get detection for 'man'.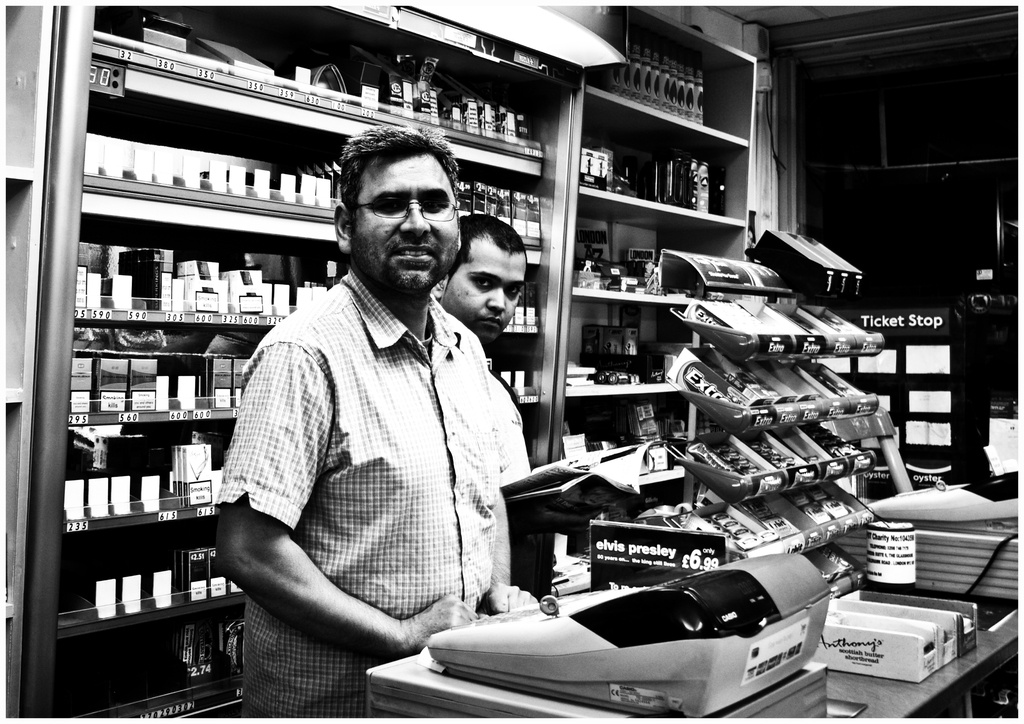
Detection: bbox(436, 215, 557, 600).
